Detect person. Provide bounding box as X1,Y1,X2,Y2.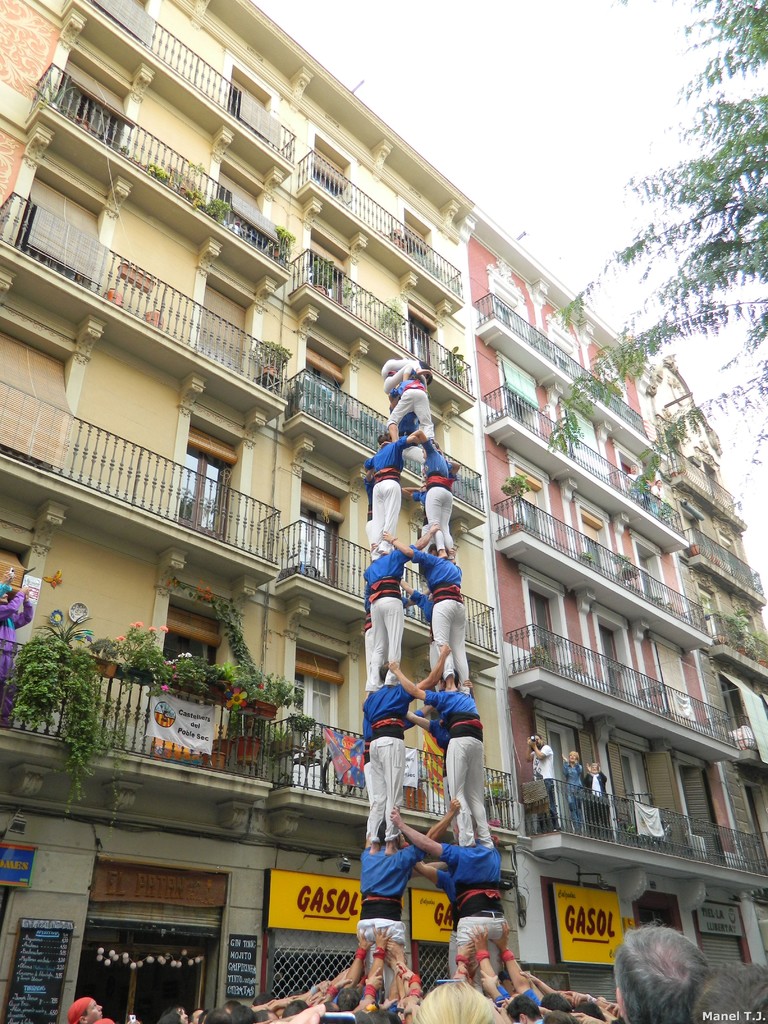
524,728,553,829.
